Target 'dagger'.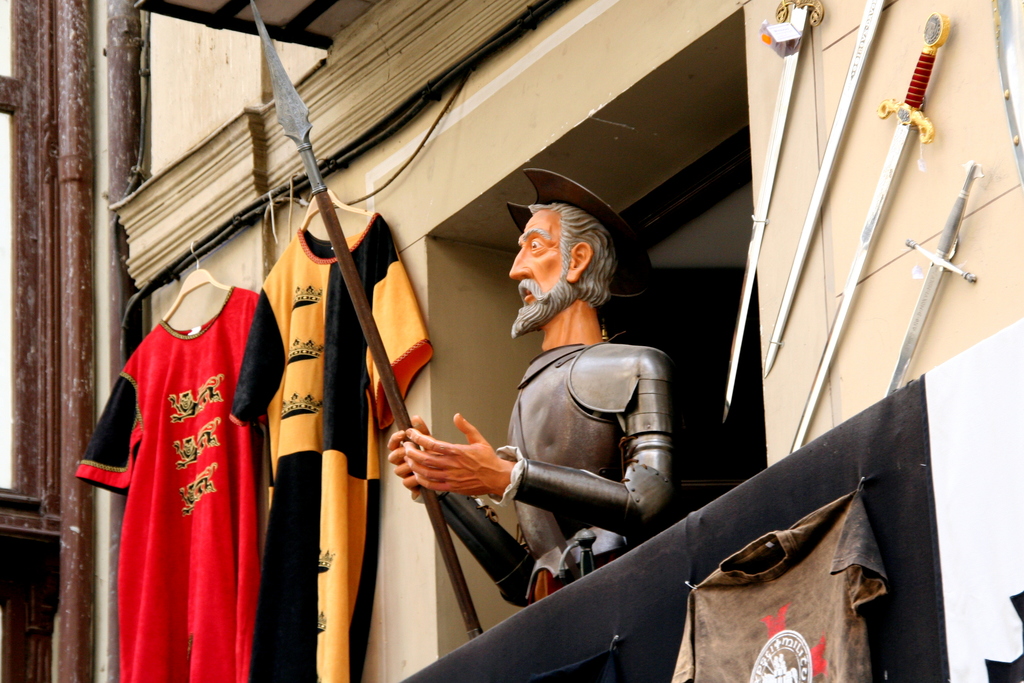
Target region: {"x1": 722, "y1": 0, "x2": 819, "y2": 427}.
